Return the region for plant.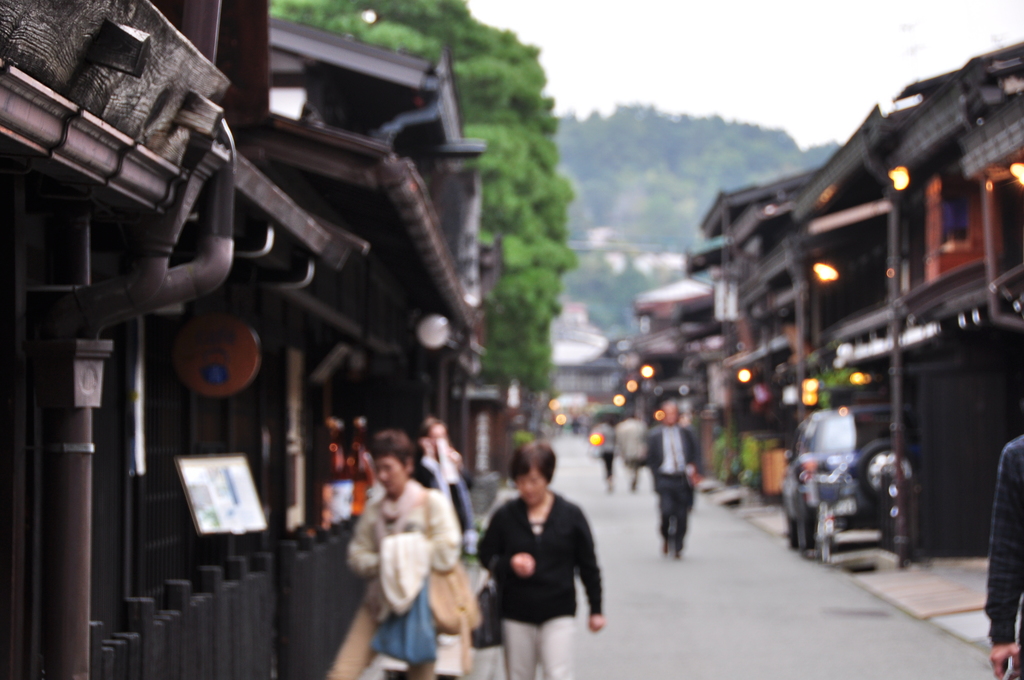
bbox(821, 360, 861, 407).
